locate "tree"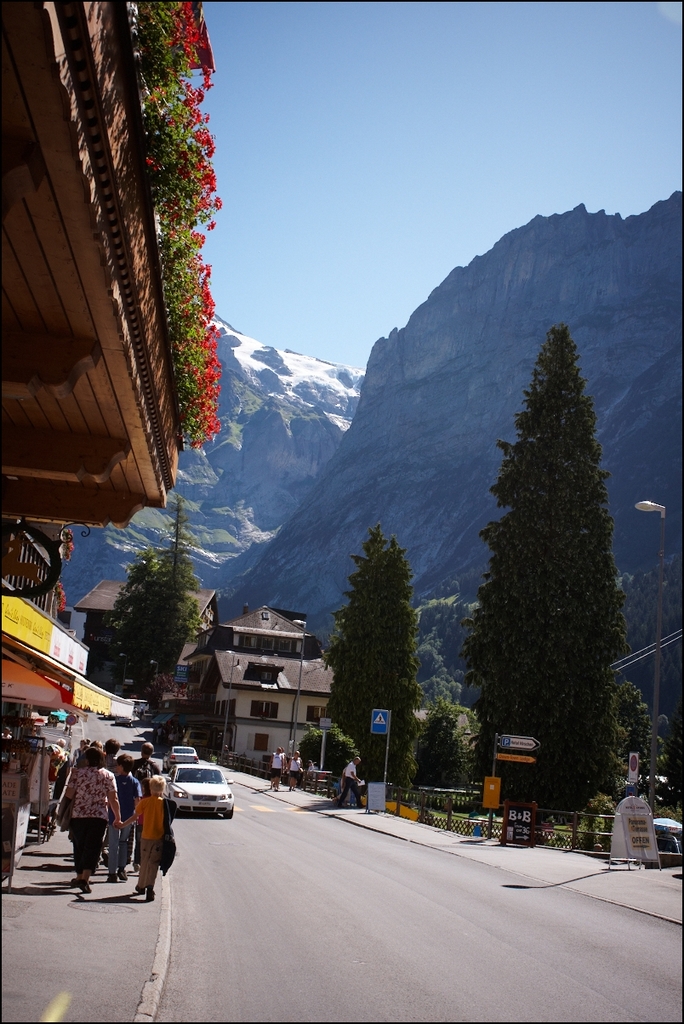
<bbox>298, 724, 326, 771</bbox>
